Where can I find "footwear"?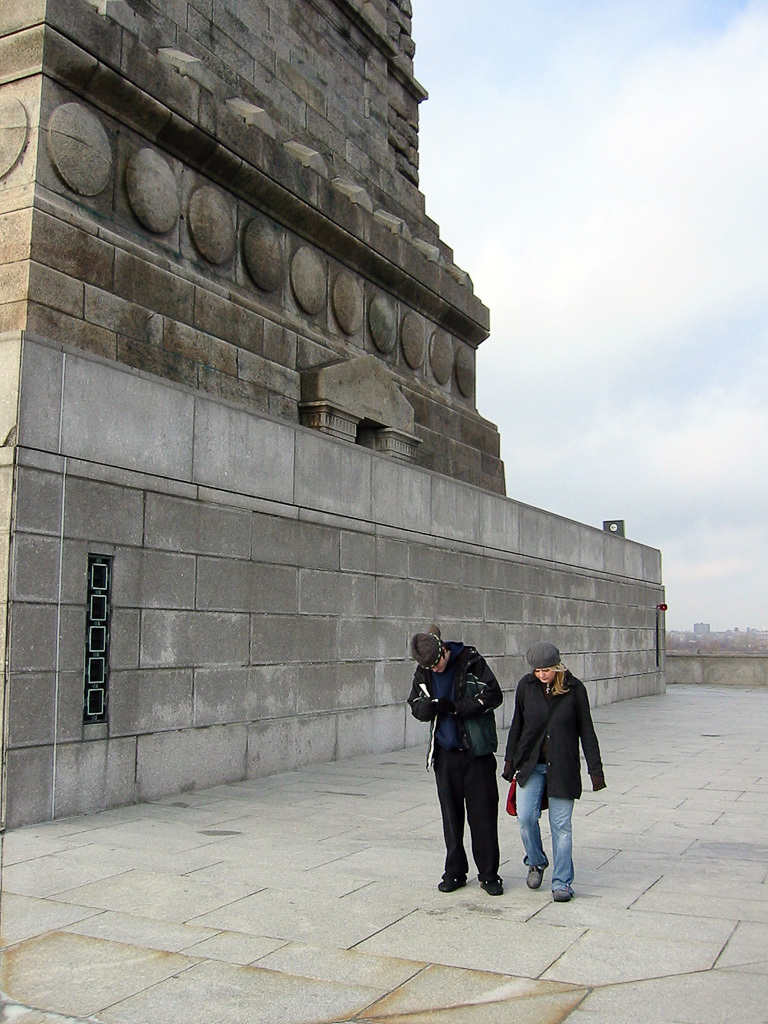
You can find it at rect(522, 857, 542, 891).
